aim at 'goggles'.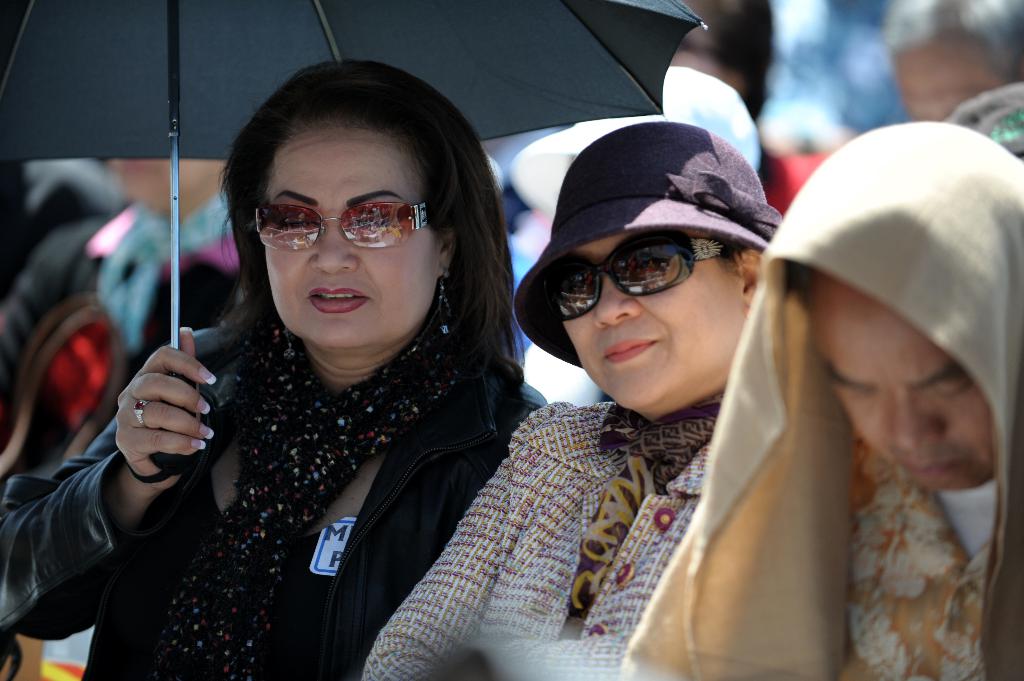
Aimed at 546, 226, 750, 310.
